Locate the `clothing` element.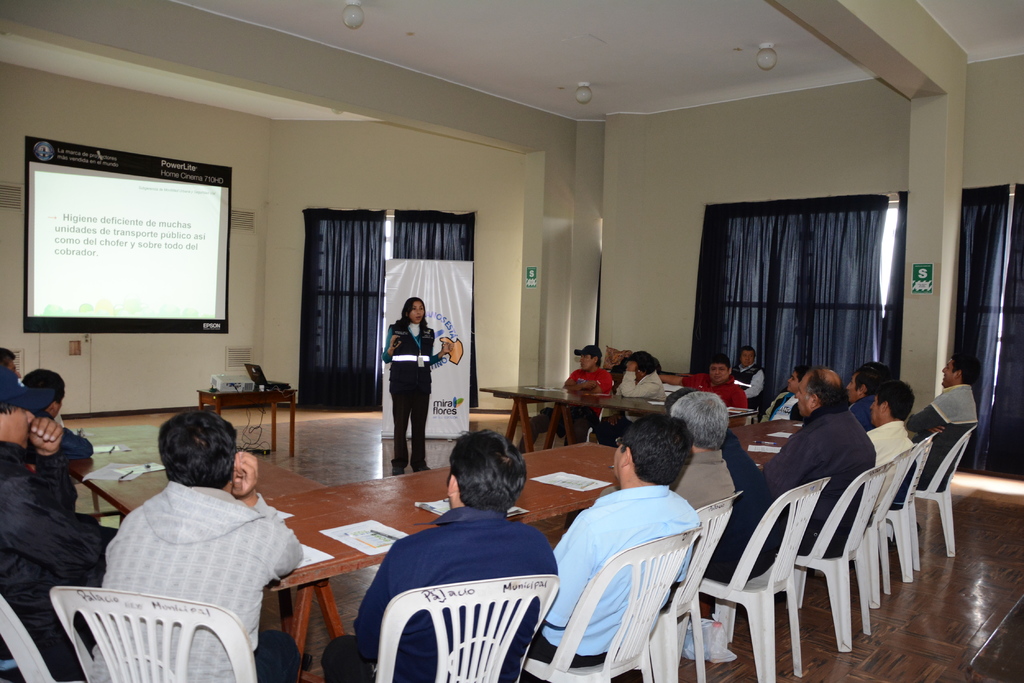
Element bbox: (left=522, top=367, right=614, bottom=459).
